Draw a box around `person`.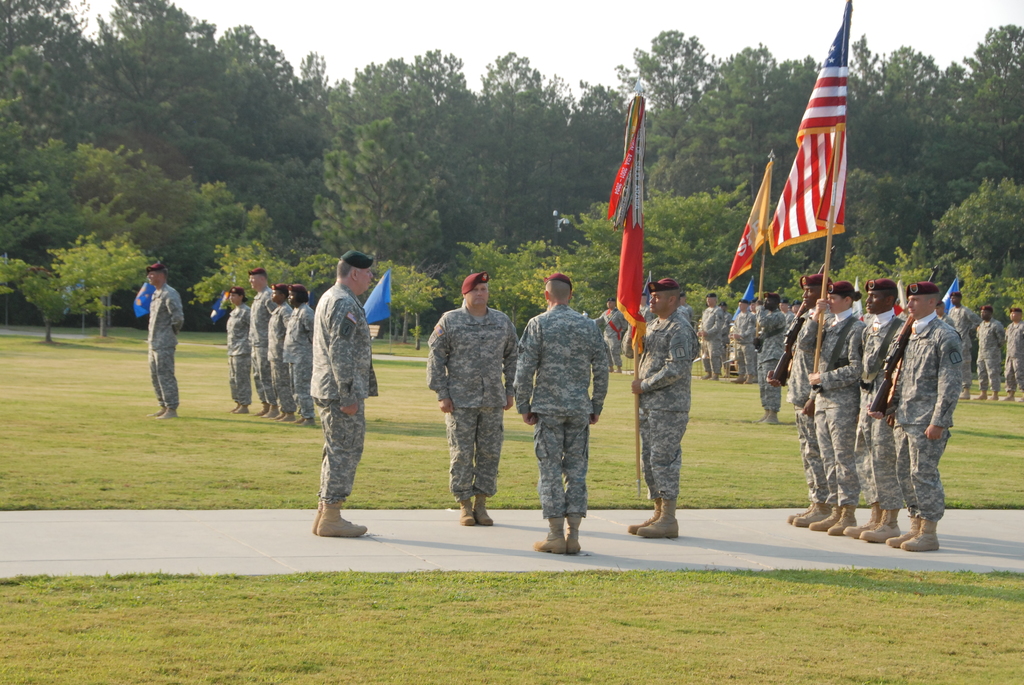
[x1=289, y1=281, x2=316, y2=425].
